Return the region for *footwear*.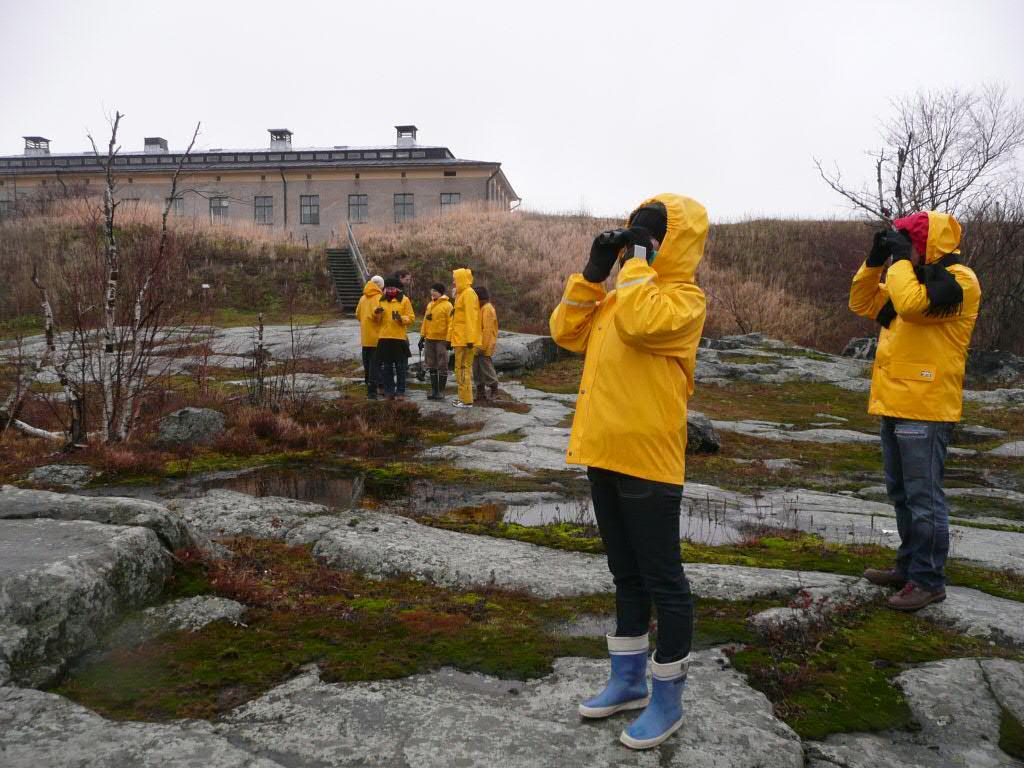
box=[887, 578, 946, 614].
